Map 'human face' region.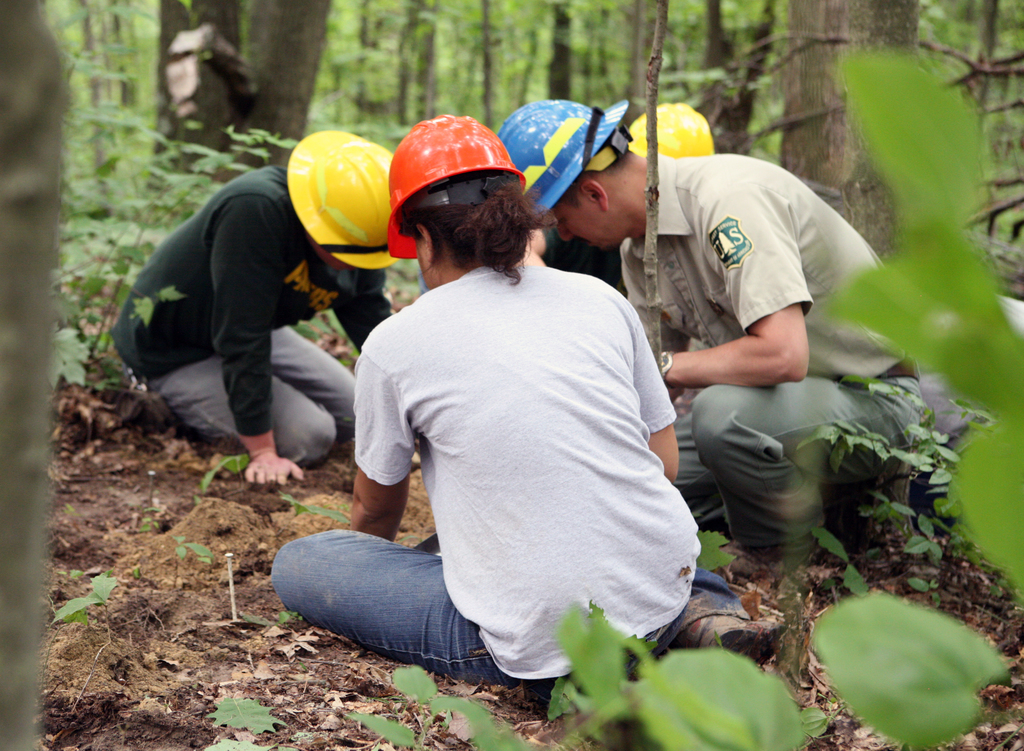
Mapped to [left=415, top=234, right=427, bottom=294].
